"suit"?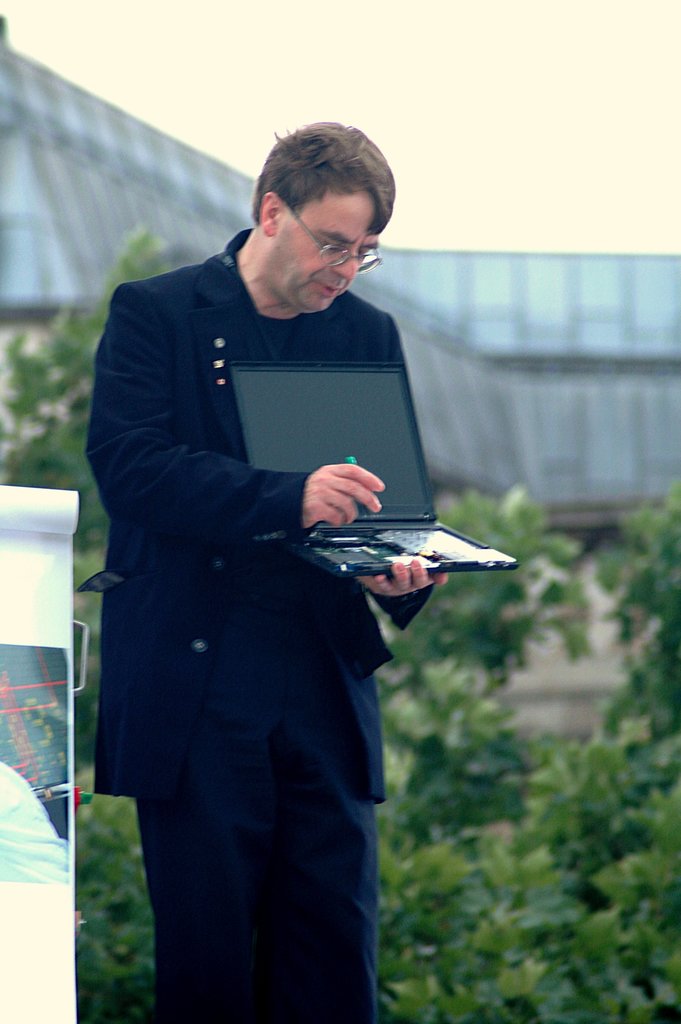
x1=81, y1=230, x2=436, y2=1023
